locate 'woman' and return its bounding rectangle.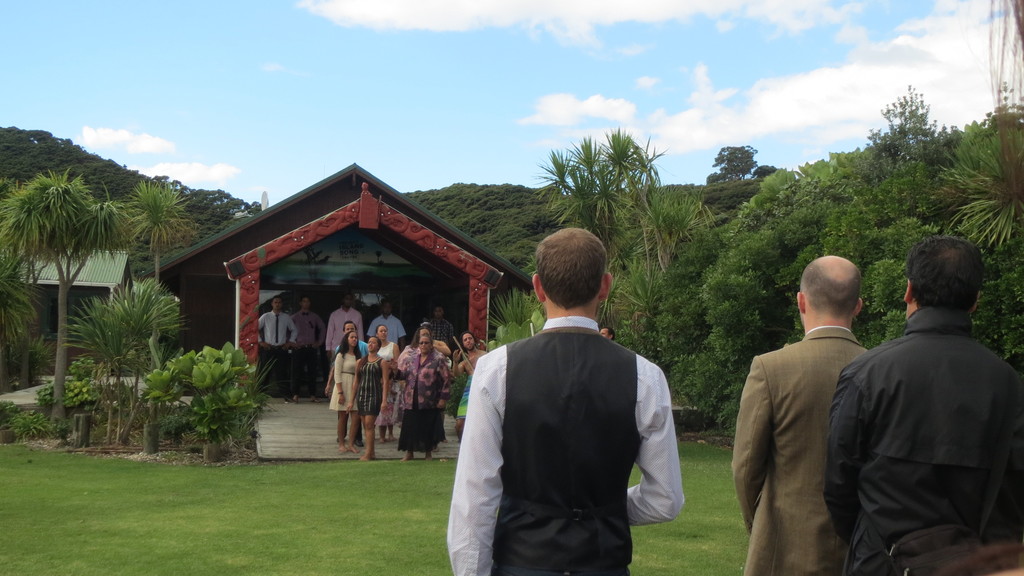
select_region(750, 250, 889, 575).
